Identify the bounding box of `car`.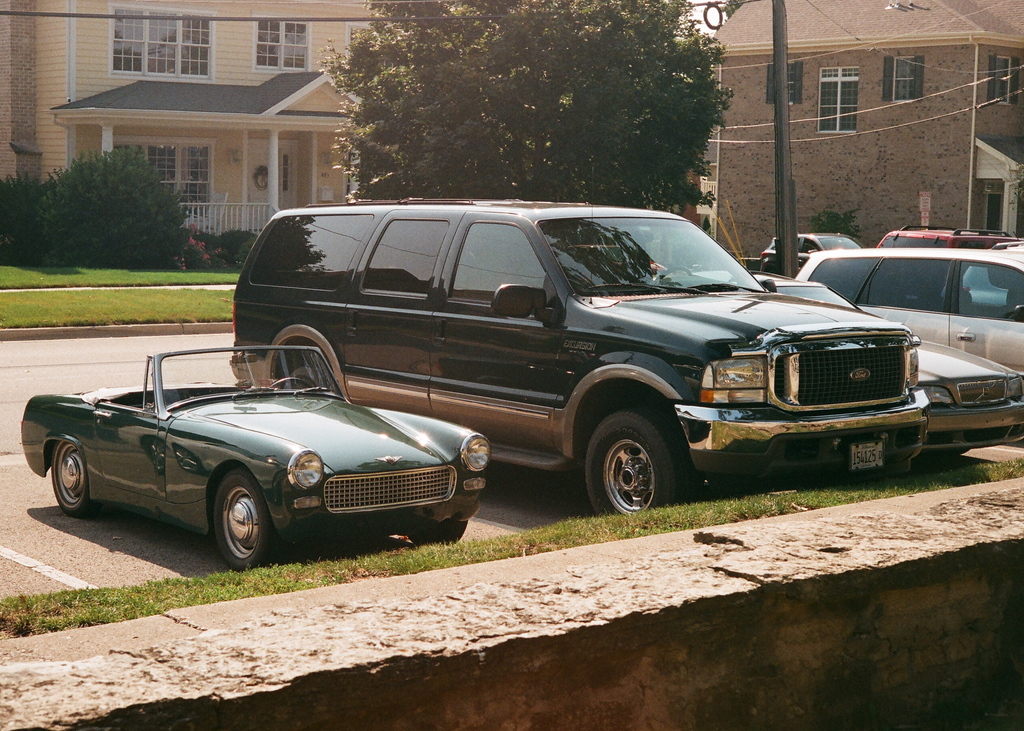
(694,278,1023,468).
